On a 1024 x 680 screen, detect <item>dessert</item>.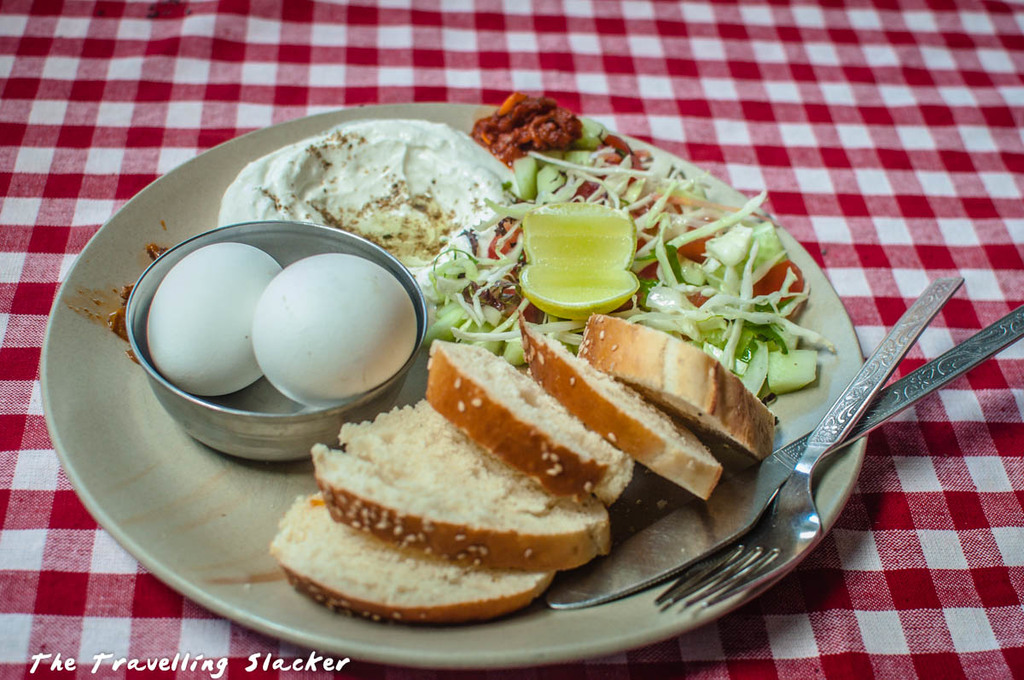
crop(219, 113, 509, 305).
